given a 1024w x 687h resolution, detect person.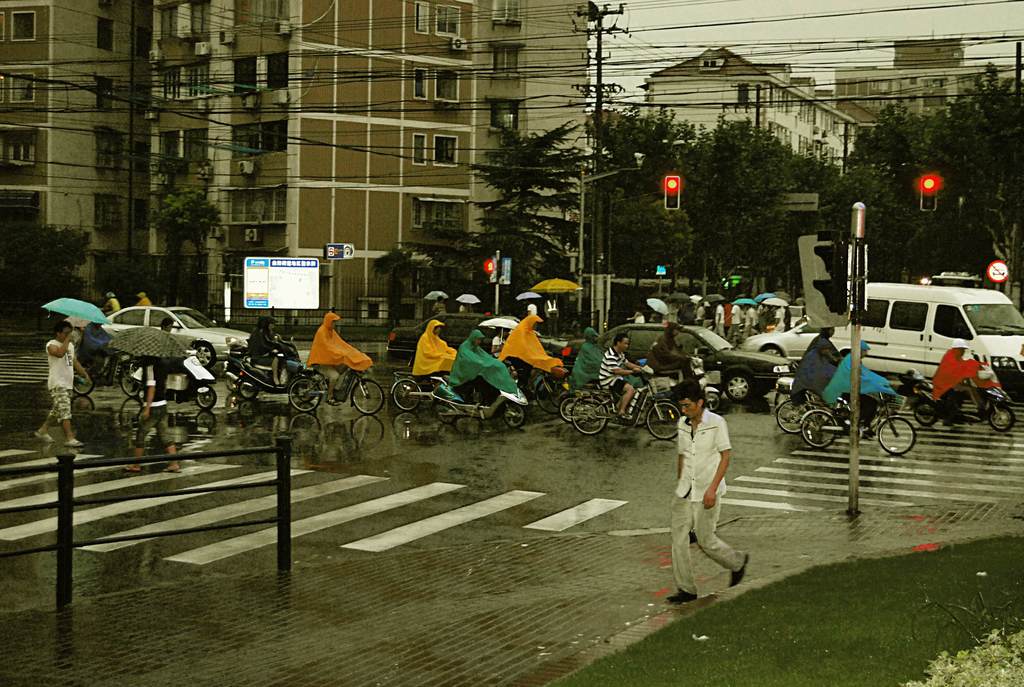
region(269, 324, 283, 342).
